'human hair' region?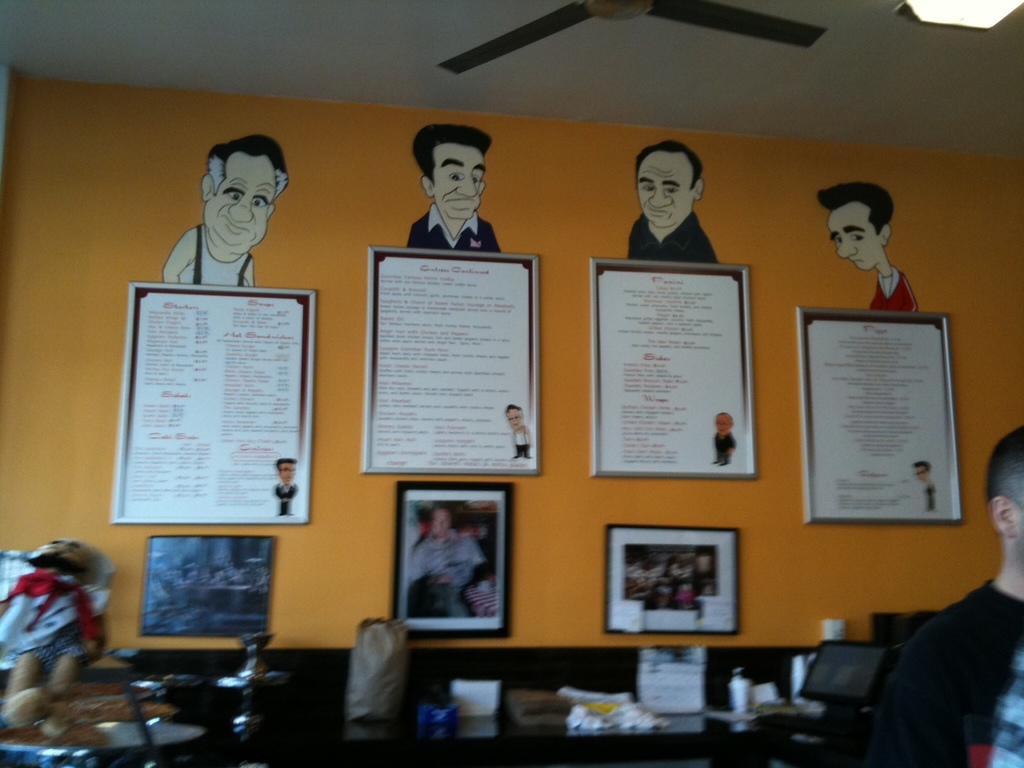
913/462/927/474
